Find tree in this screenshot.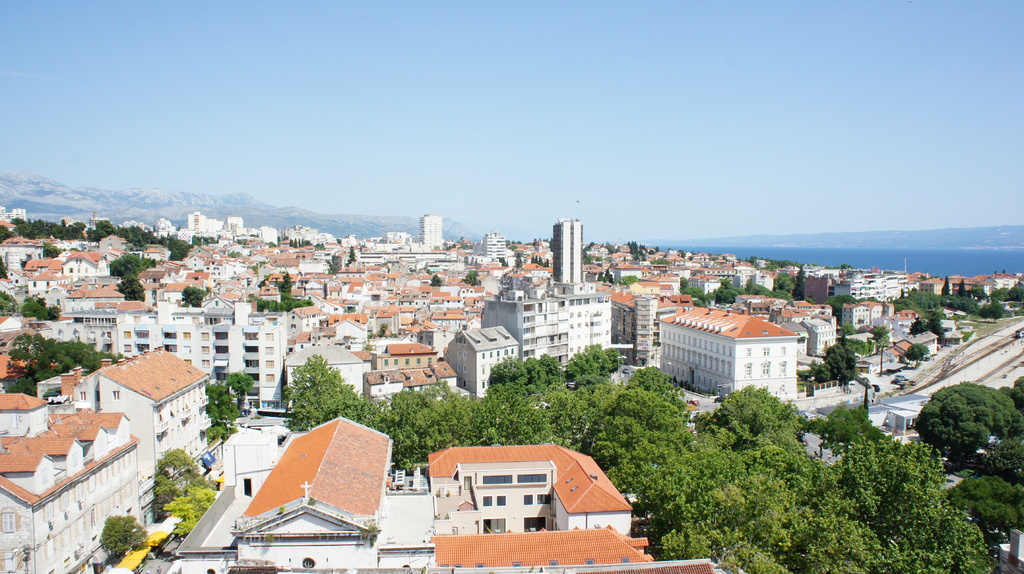
The bounding box for tree is [488, 348, 560, 397].
